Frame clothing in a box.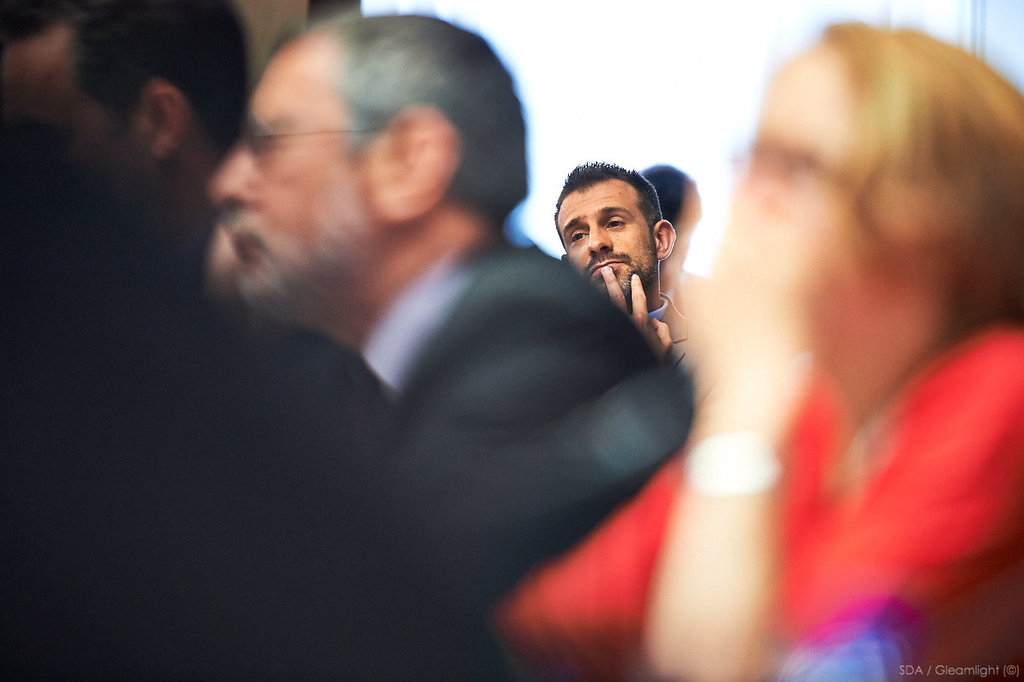
[x1=634, y1=290, x2=703, y2=379].
